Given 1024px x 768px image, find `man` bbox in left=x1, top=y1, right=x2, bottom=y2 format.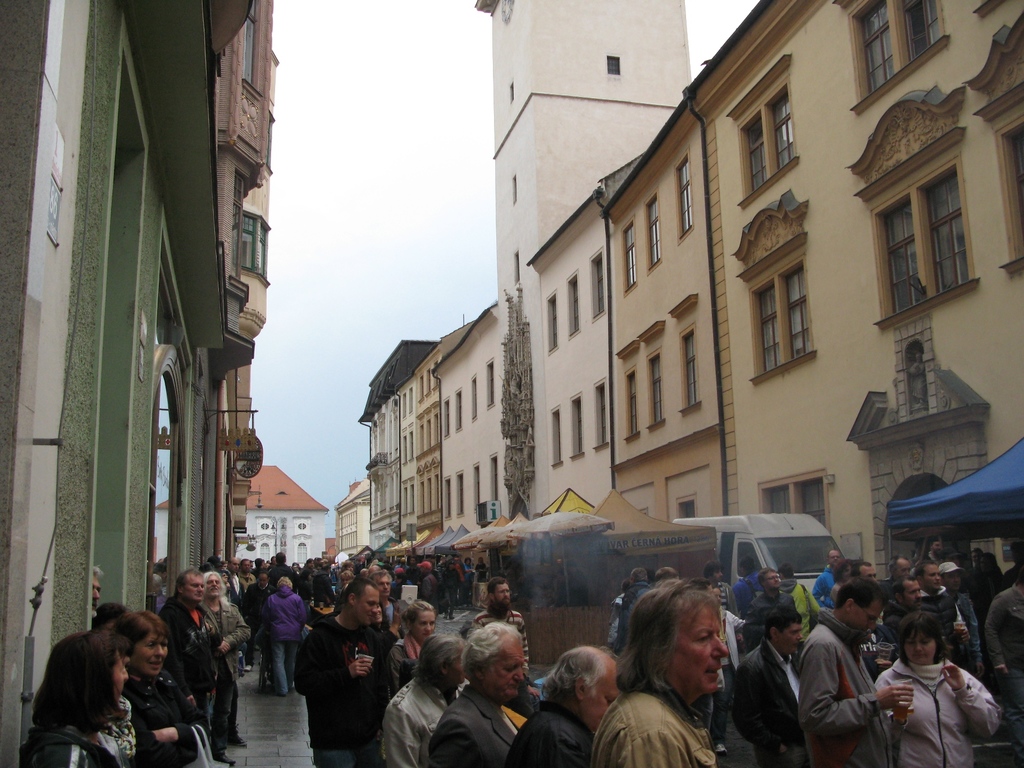
left=925, top=538, right=940, bottom=563.
